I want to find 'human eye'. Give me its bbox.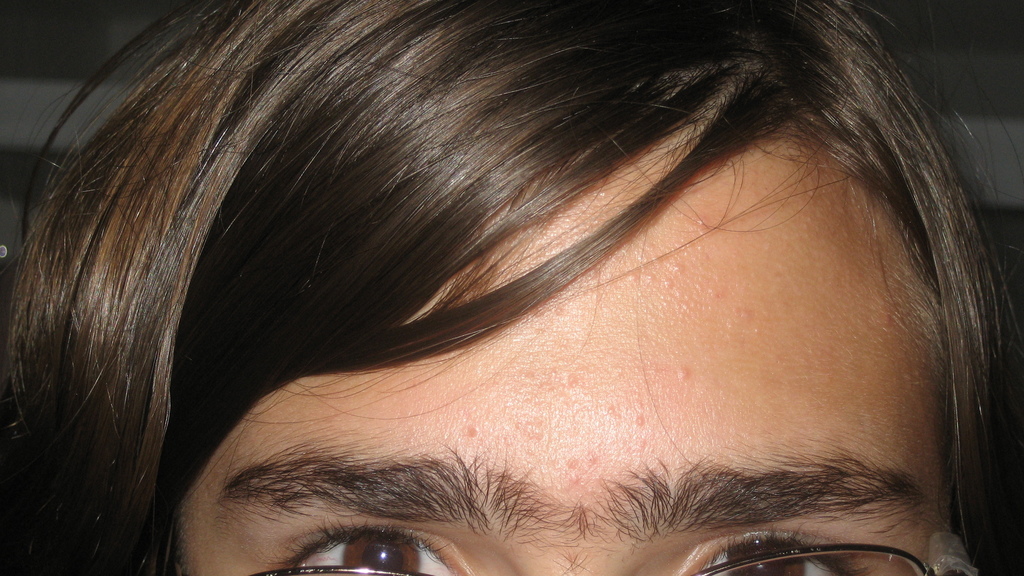
x1=275, y1=515, x2=474, y2=575.
